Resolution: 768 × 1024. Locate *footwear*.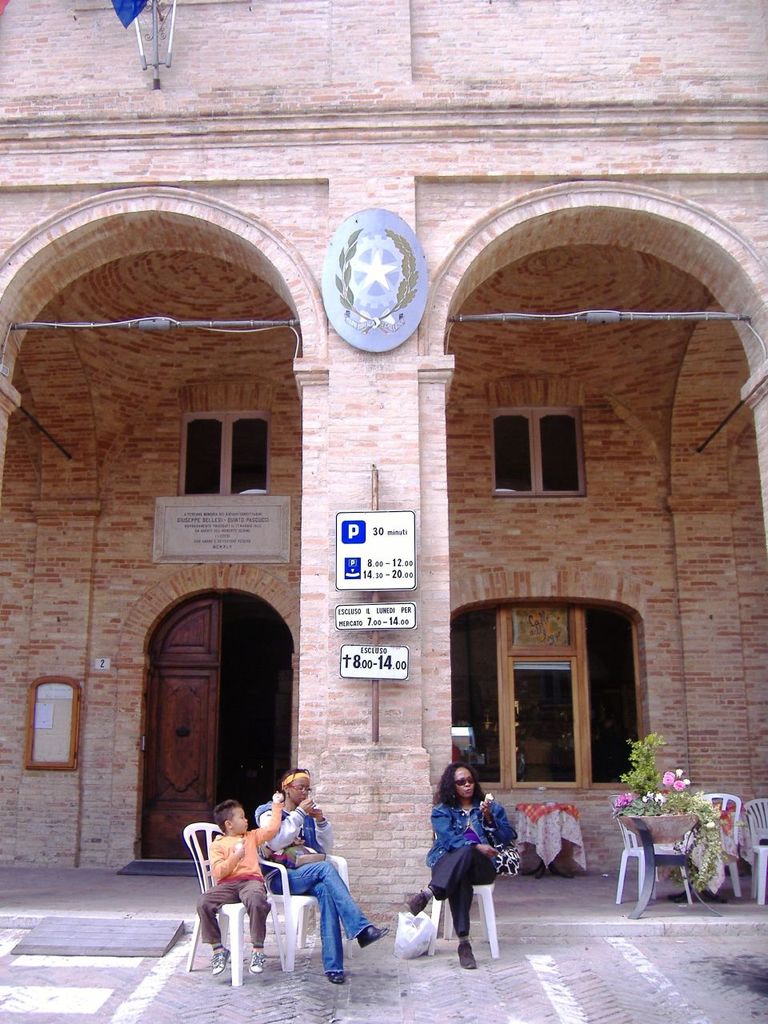
x1=406 y1=891 x2=434 y2=916.
